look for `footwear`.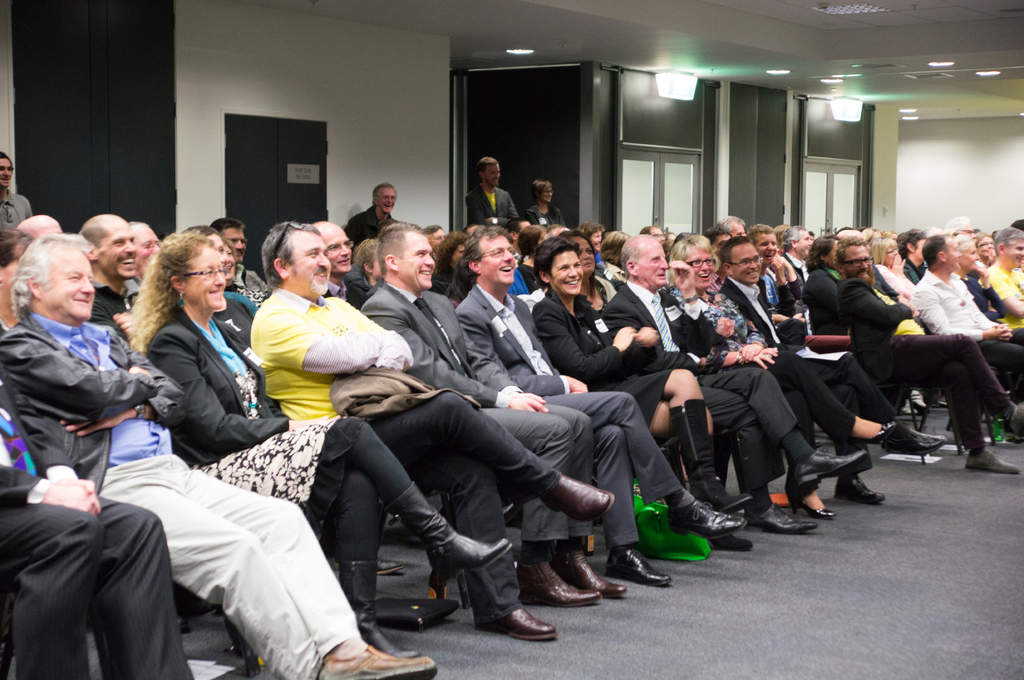
Found: l=1001, t=400, r=1023, b=434.
